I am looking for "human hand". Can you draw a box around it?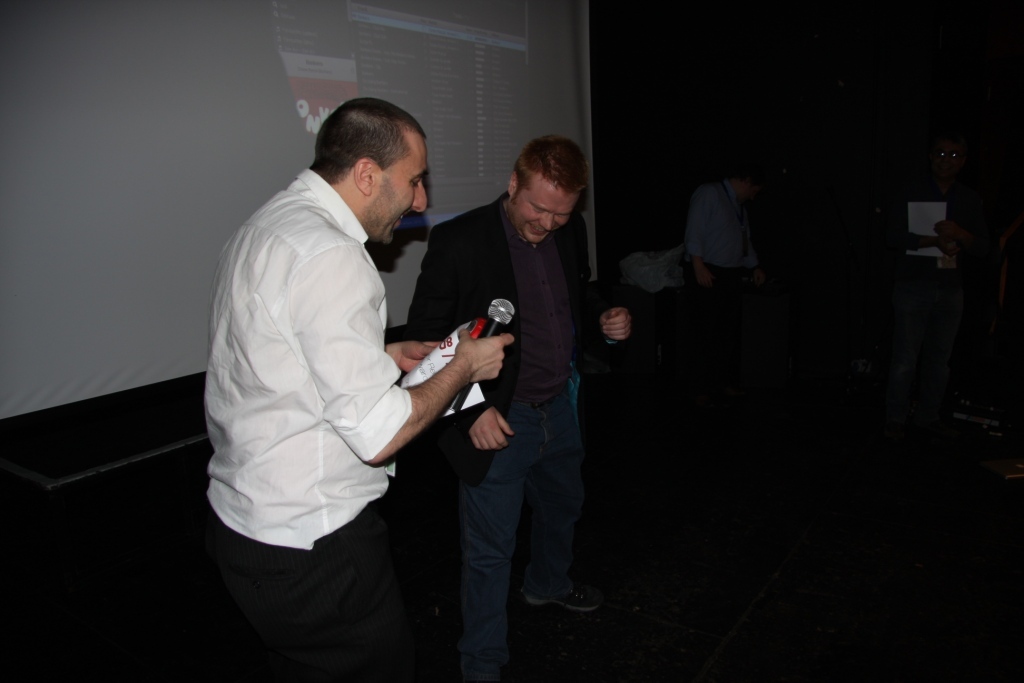
Sure, the bounding box is x1=751 y1=266 x2=767 y2=285.
